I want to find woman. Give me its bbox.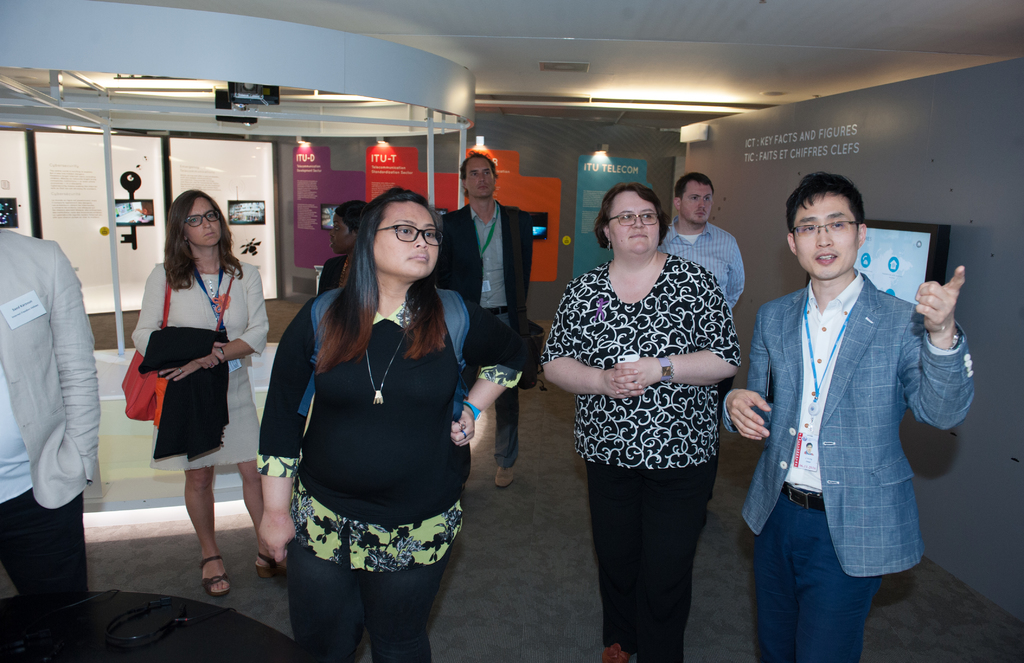
Rect(120, 186, 255, 580).
